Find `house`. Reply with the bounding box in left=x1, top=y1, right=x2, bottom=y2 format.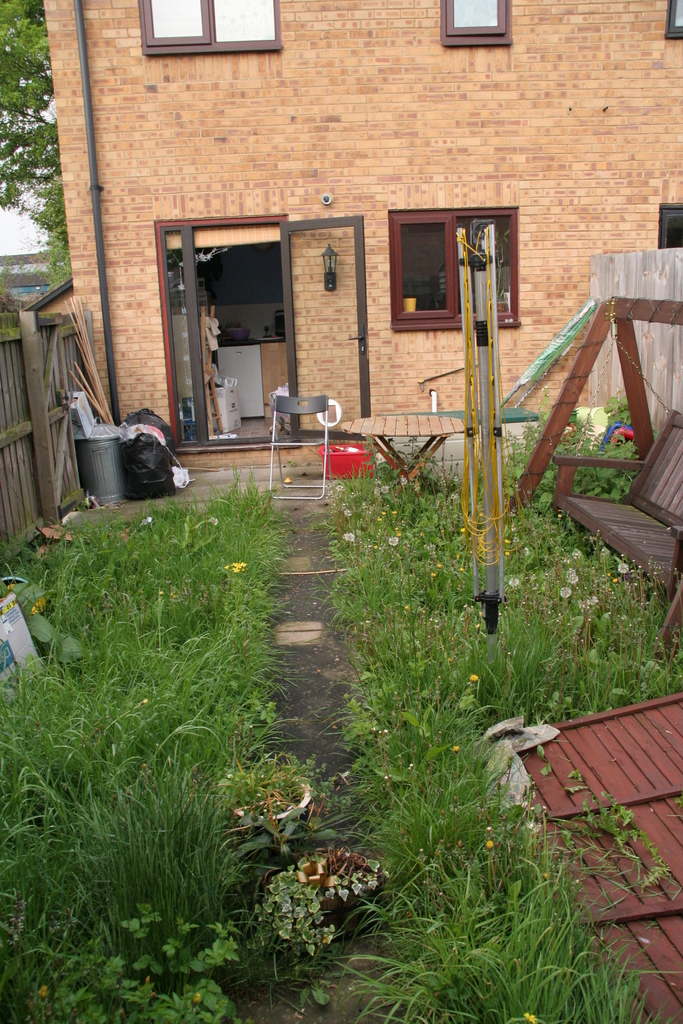
left=39, top=0, right=682, bottom=475.
